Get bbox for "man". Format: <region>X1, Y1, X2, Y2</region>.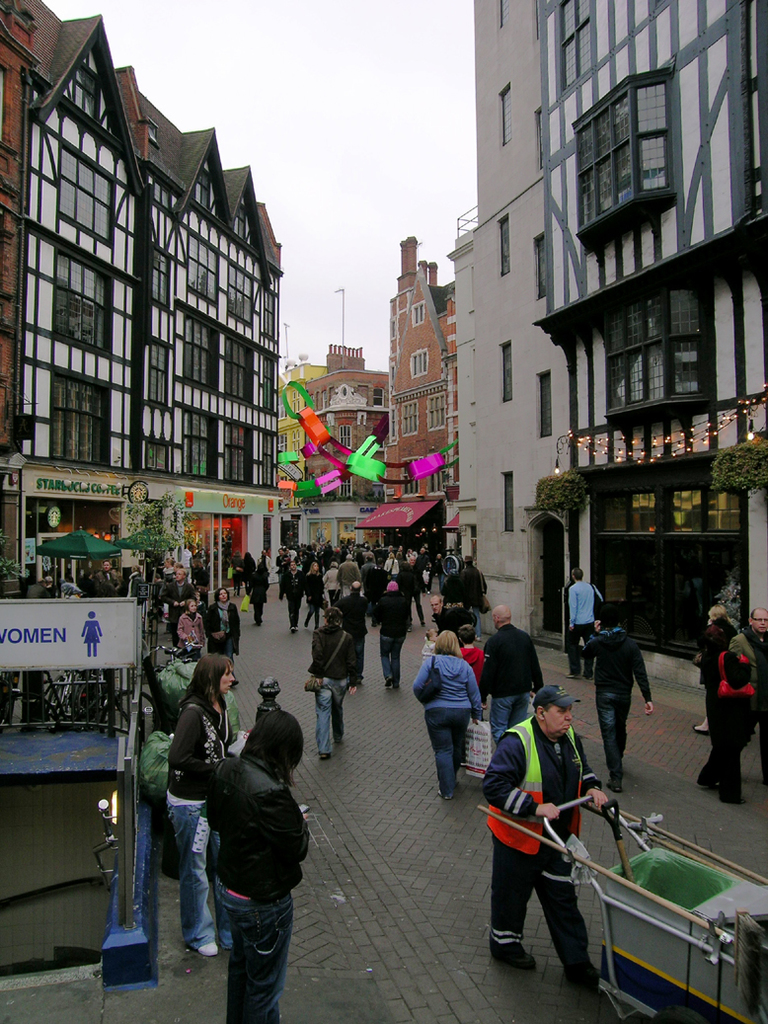
<region>176, 542, 195, 570</region>.
